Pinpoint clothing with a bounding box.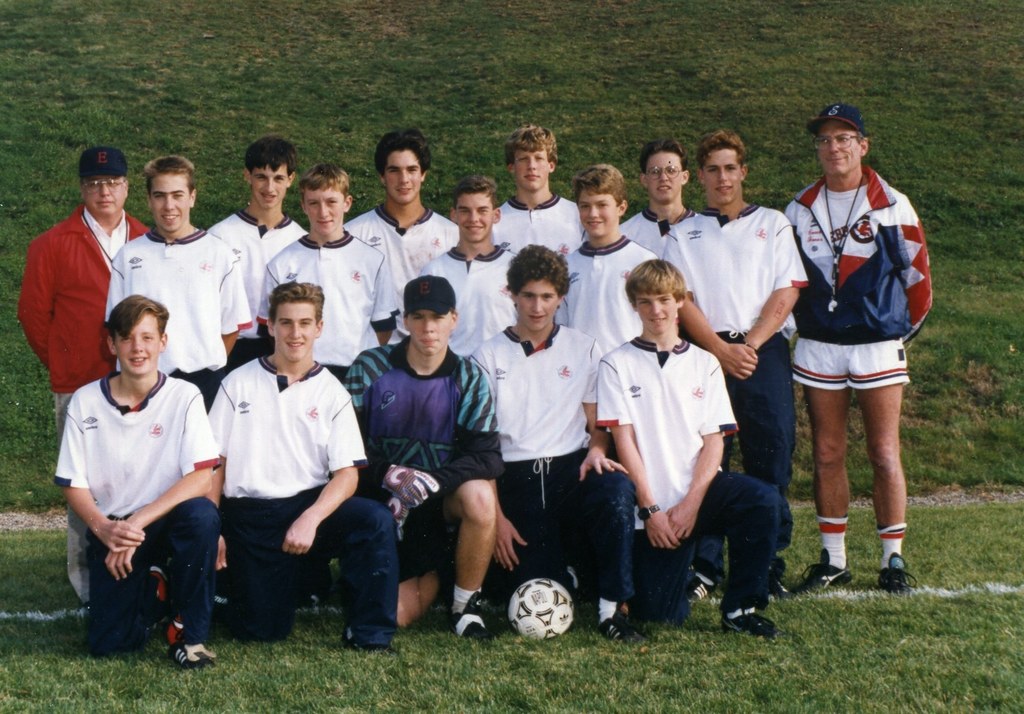
bbox=[774, 177, 948, 402].
